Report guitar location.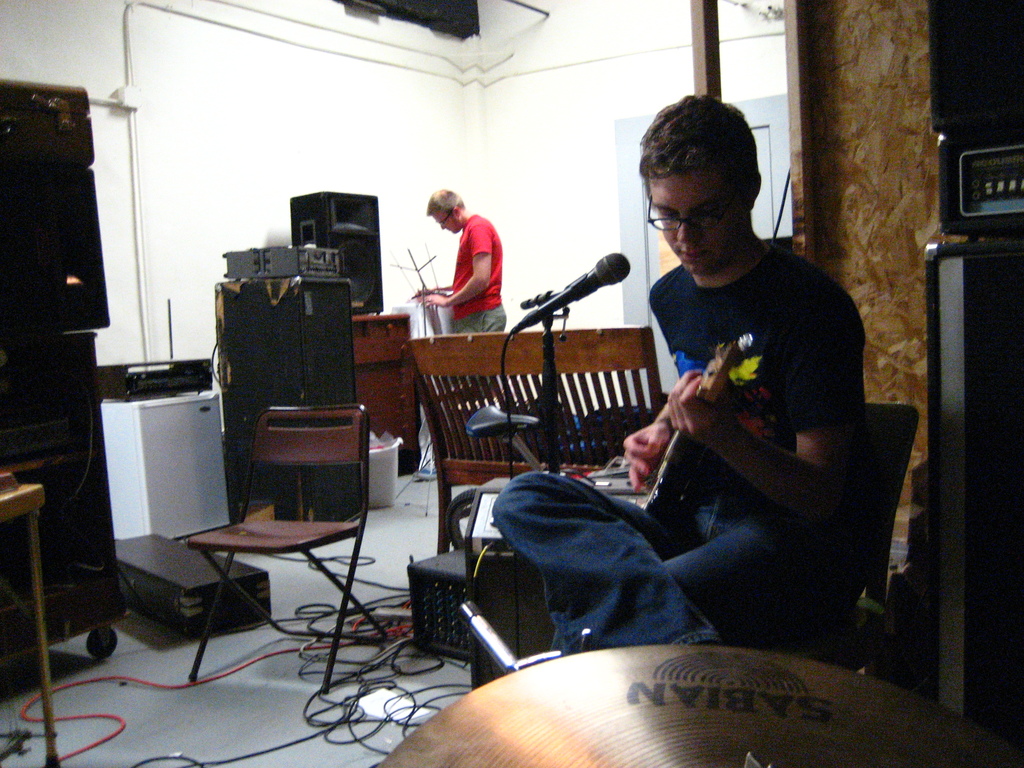
Report: bbox=[625, 330, 754, 527].
